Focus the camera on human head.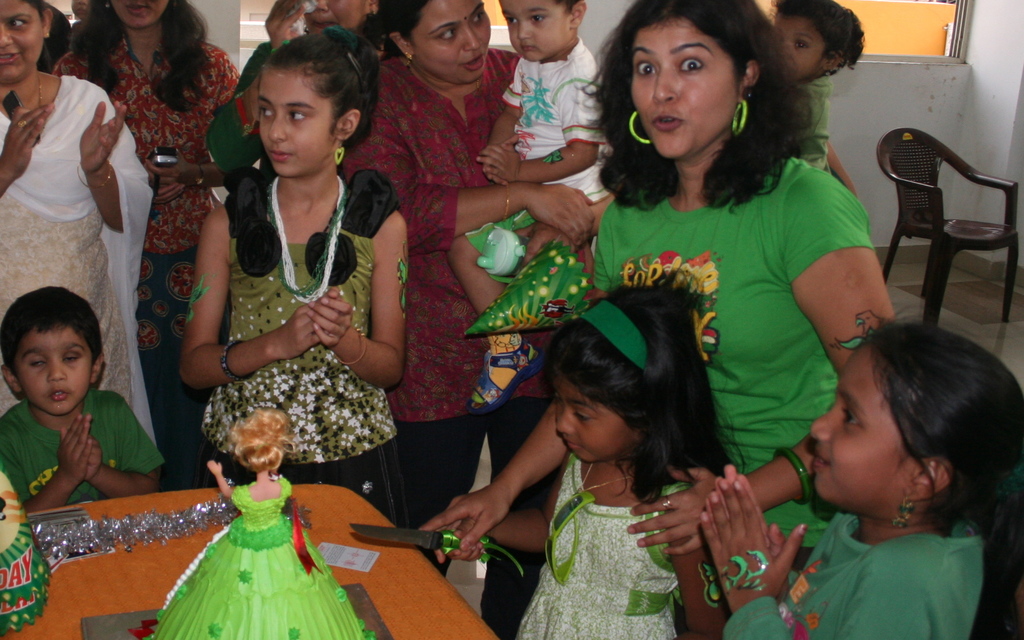
Focus region: (111,0,173,24).
